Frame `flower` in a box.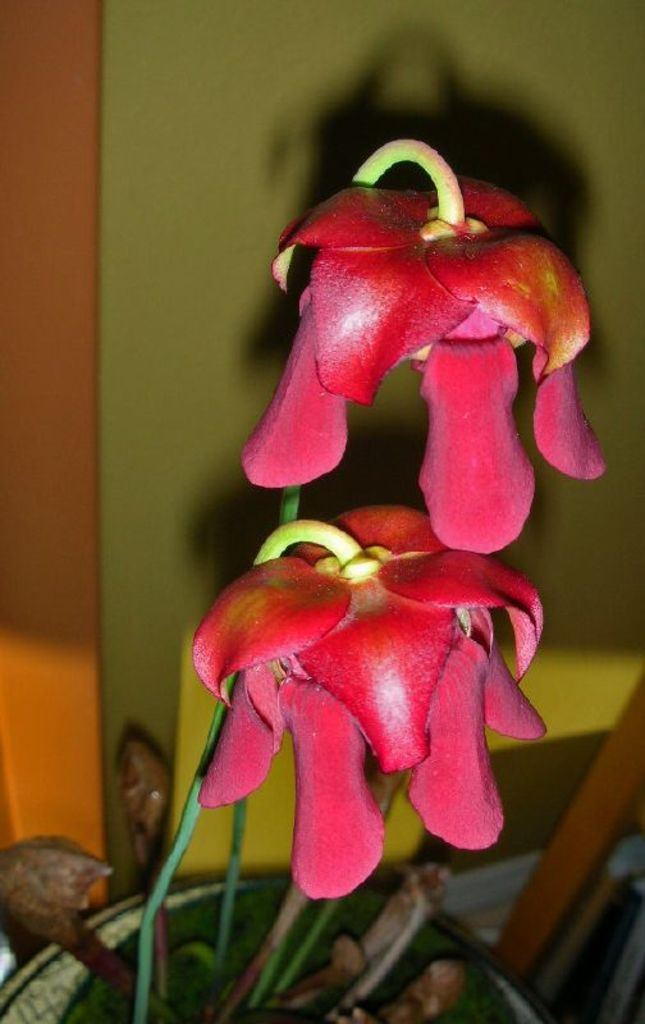
Rect(225, 182, 610, 558).
